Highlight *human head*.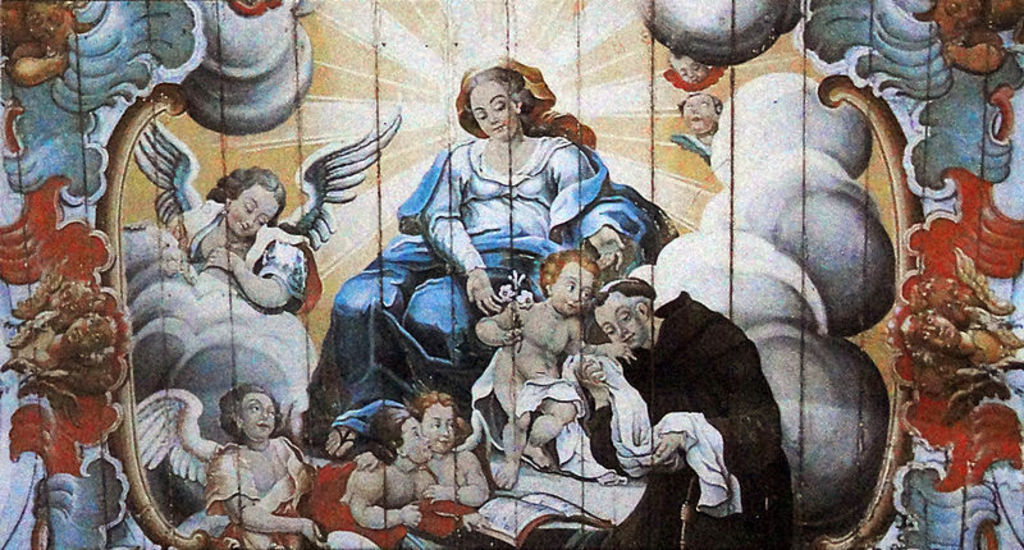
Highlighted region: 60 307 114 349.
